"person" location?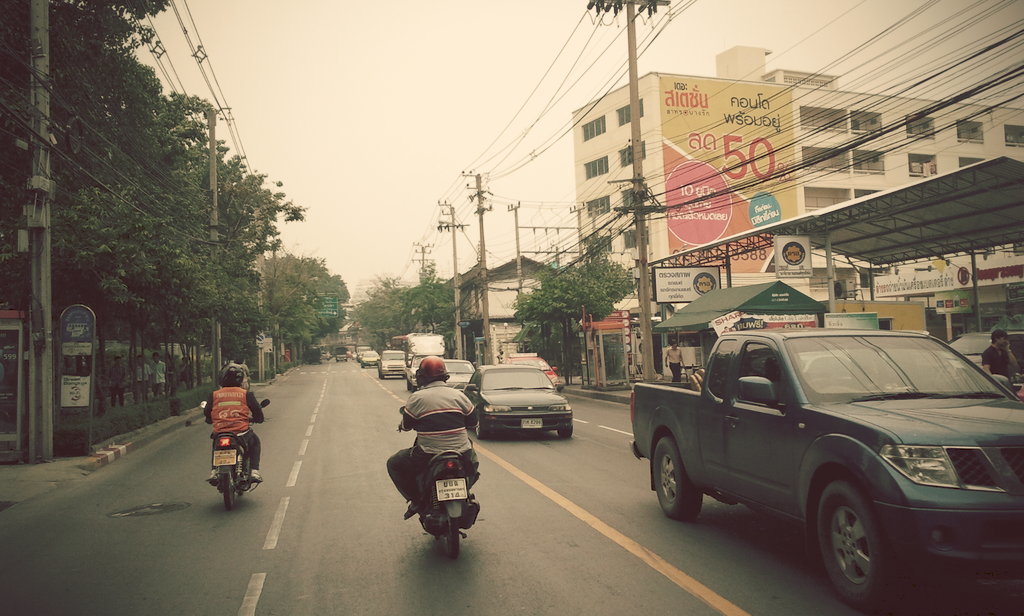
rect(202, 367, 262, 503)
